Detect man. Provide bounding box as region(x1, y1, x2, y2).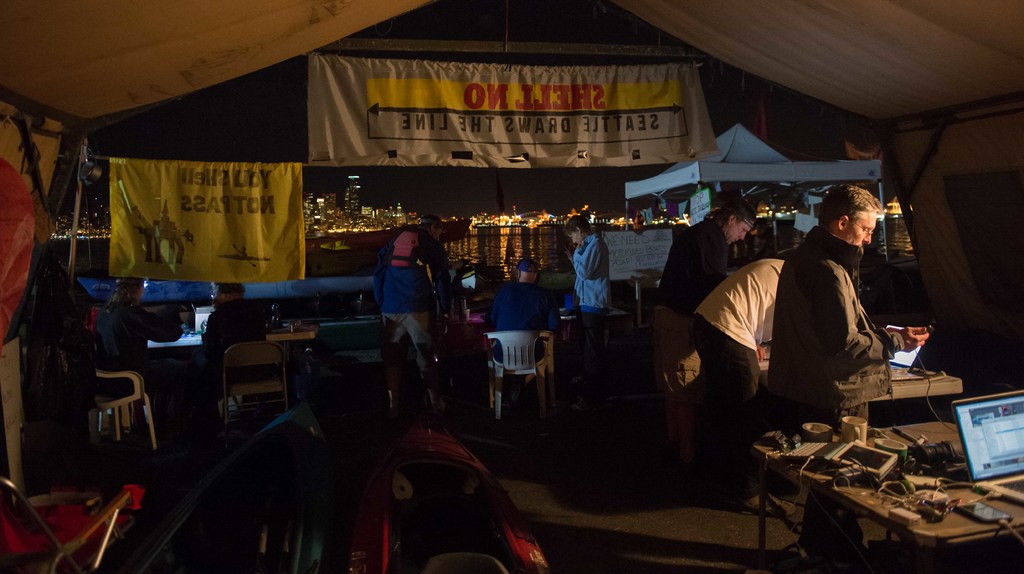
region(699, 255, 868, 498).
